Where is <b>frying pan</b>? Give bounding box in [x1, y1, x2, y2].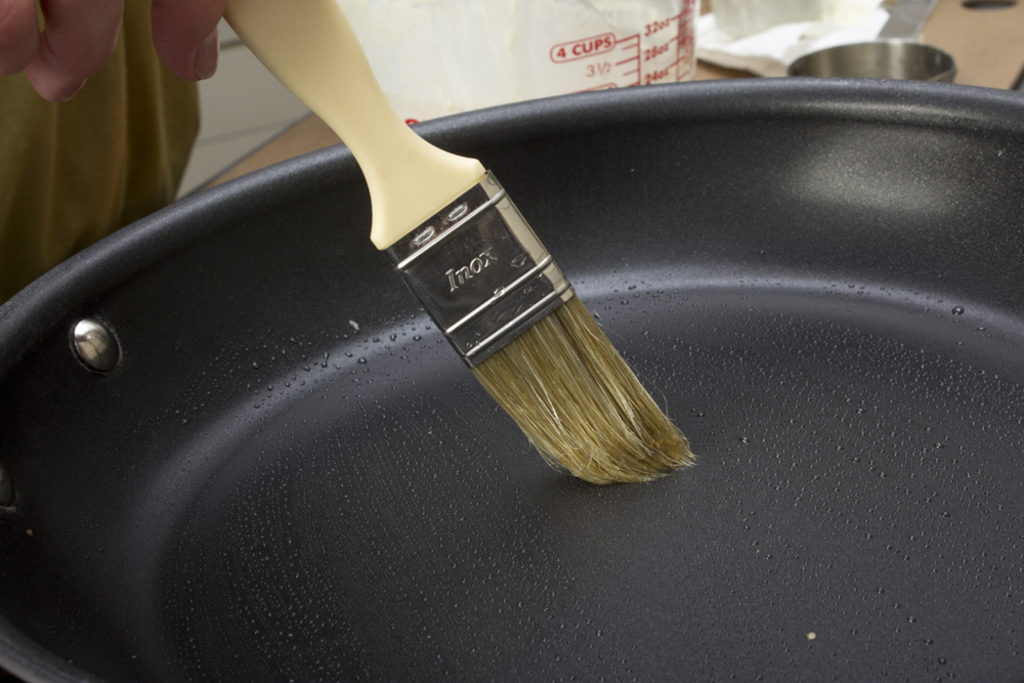
[0, 81, 1023, 682].
